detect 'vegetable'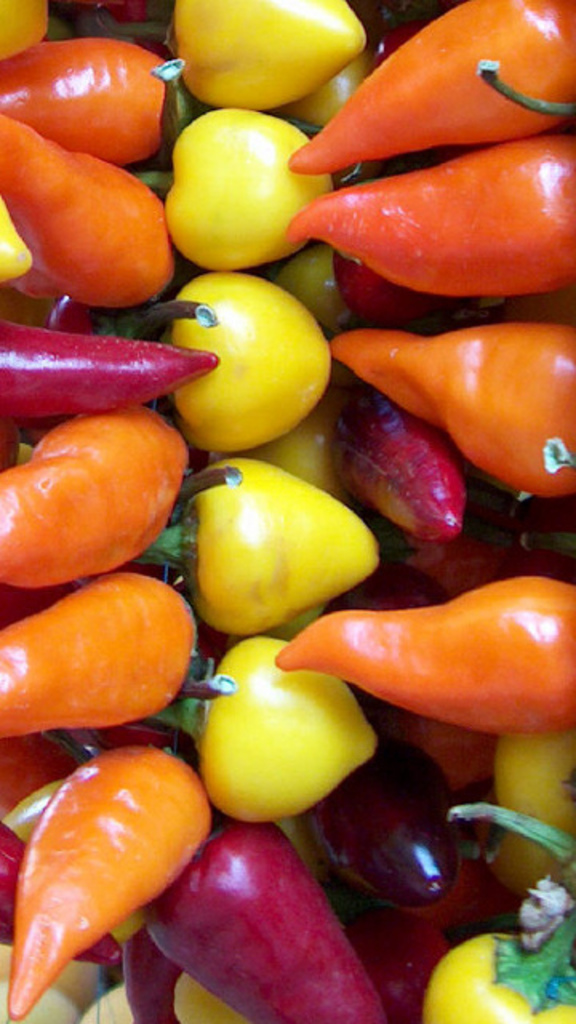
Rect(291, 0, 574, 178)
